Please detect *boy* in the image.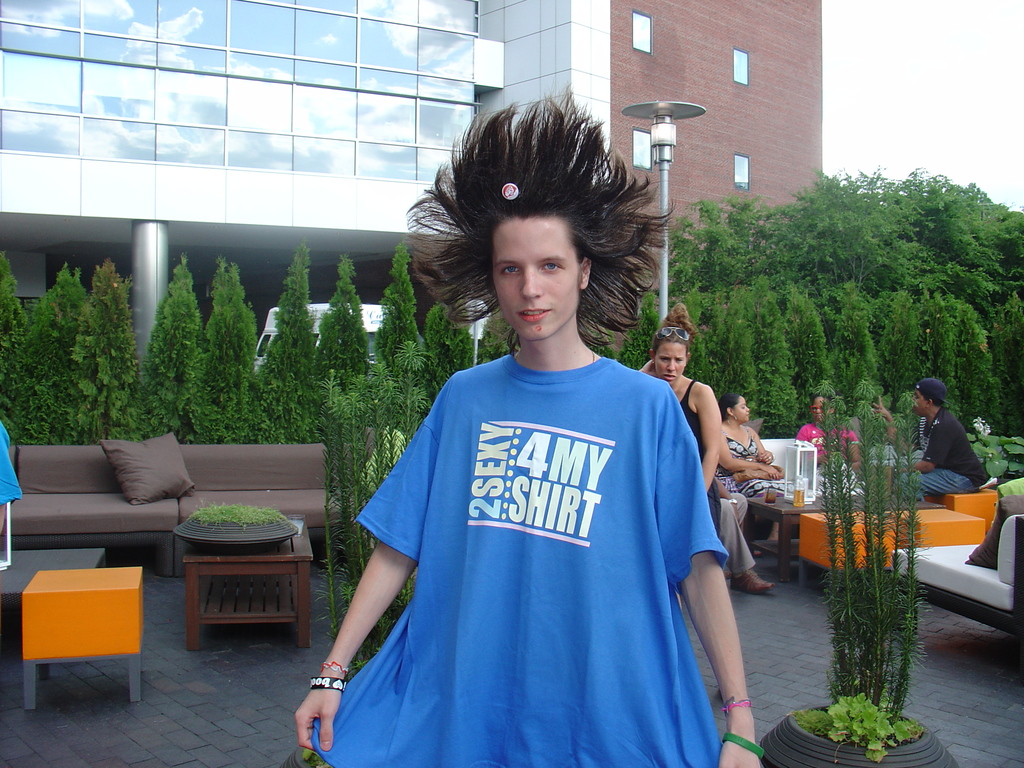
BBox(293, 92, 764, 767).
